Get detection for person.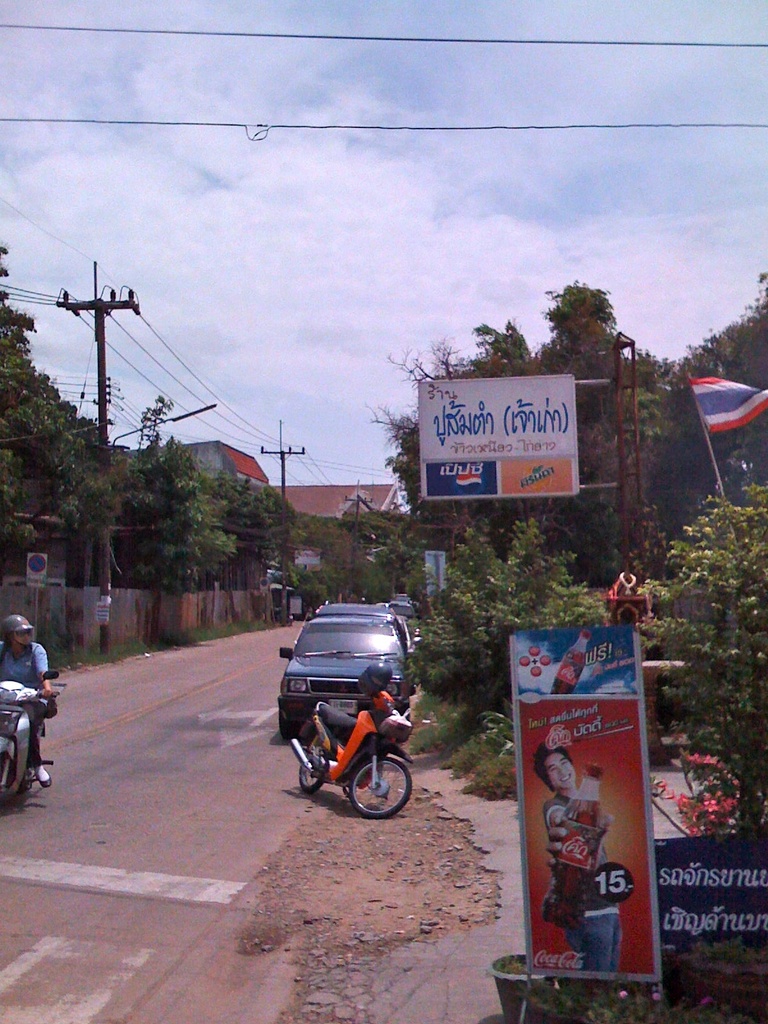
Detection: <box>540,739,622,977</box>.
